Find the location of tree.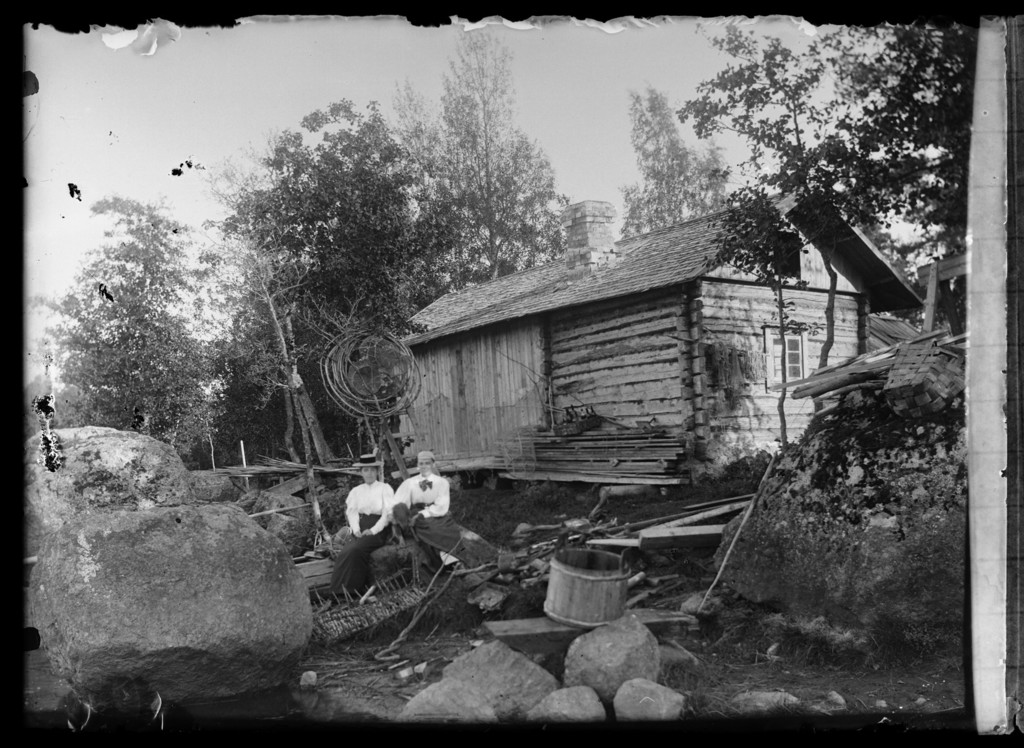
Location: Rect(56, 163, 208, 466).
